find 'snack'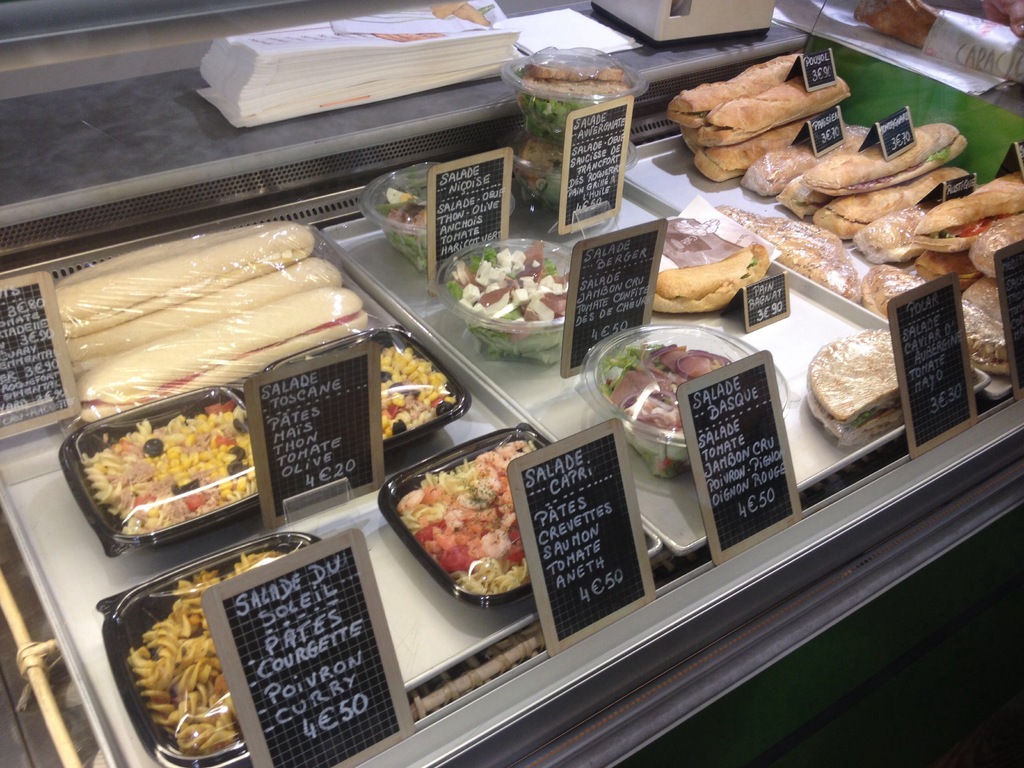
67 257 344 383
